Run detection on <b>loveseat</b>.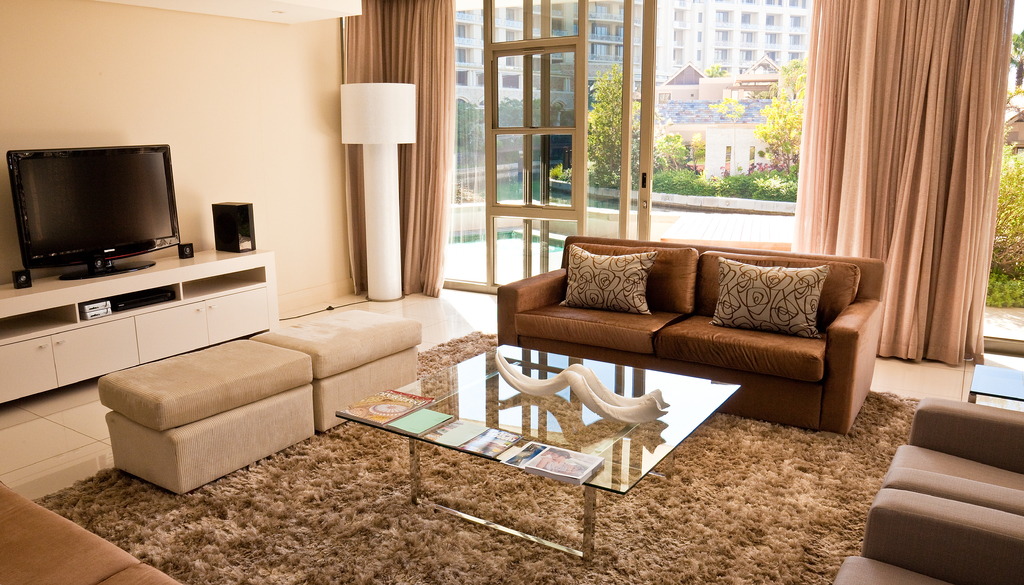
Result: box(490, 230, 858, 429).
